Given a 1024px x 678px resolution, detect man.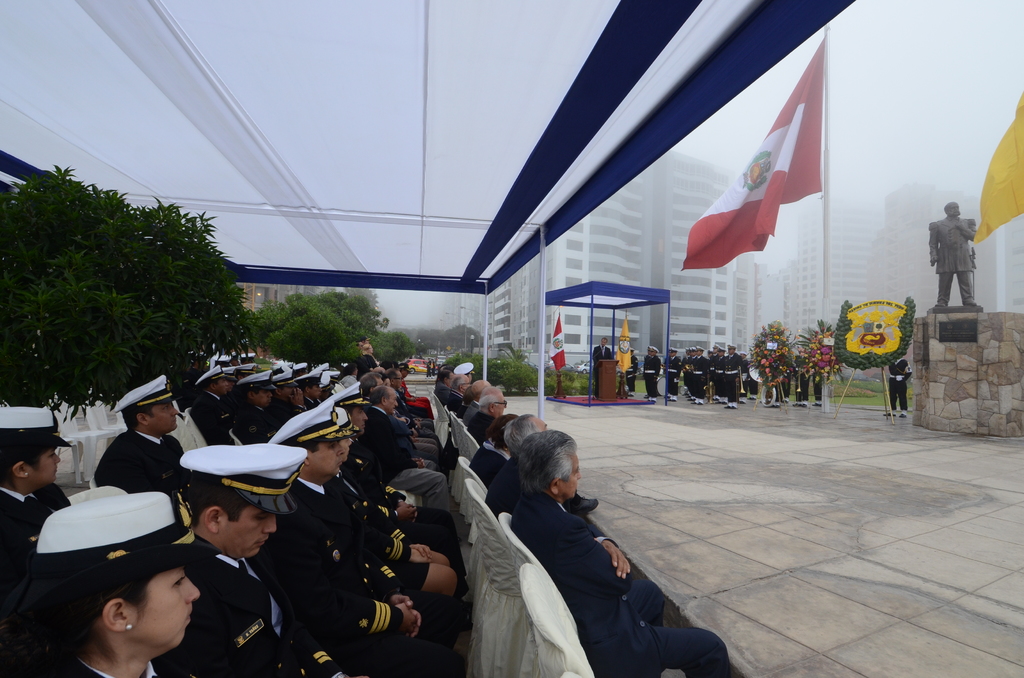
[646, 345, 662, 403].
